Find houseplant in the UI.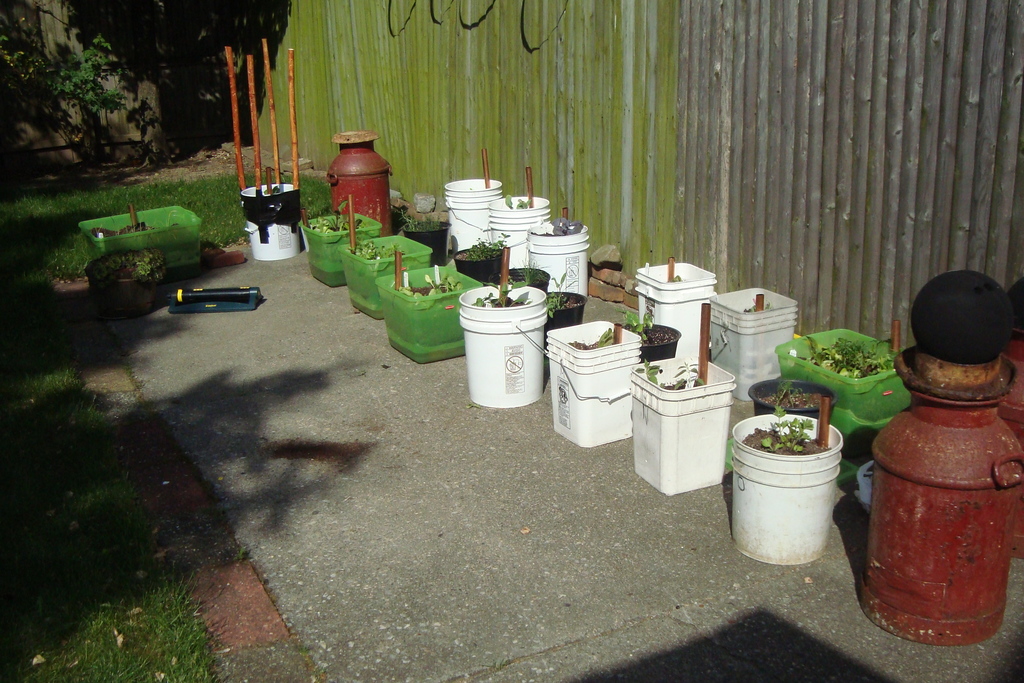
UI element at [461,278,556,407].
